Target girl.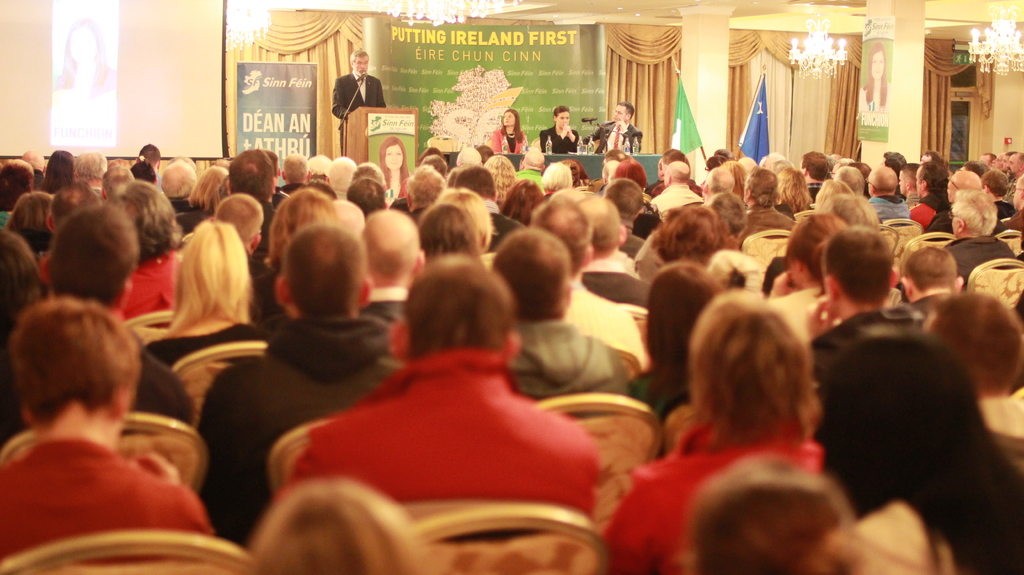
Target region: box=[379, 133, 419, 207].
